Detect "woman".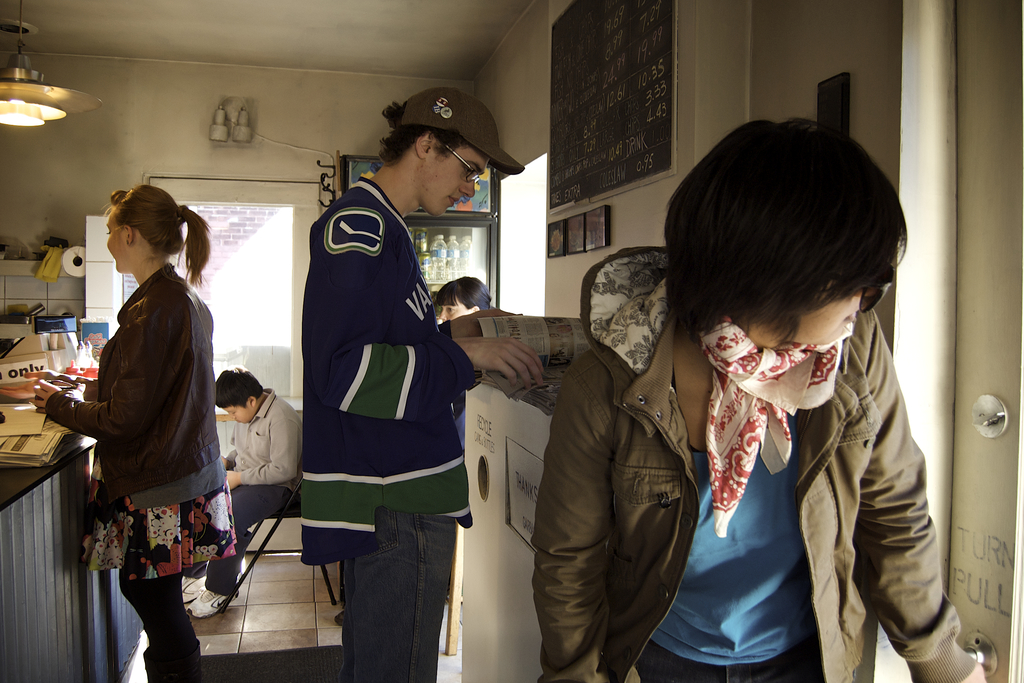
Detected at <region>531, 117, 982, 682</region>.
